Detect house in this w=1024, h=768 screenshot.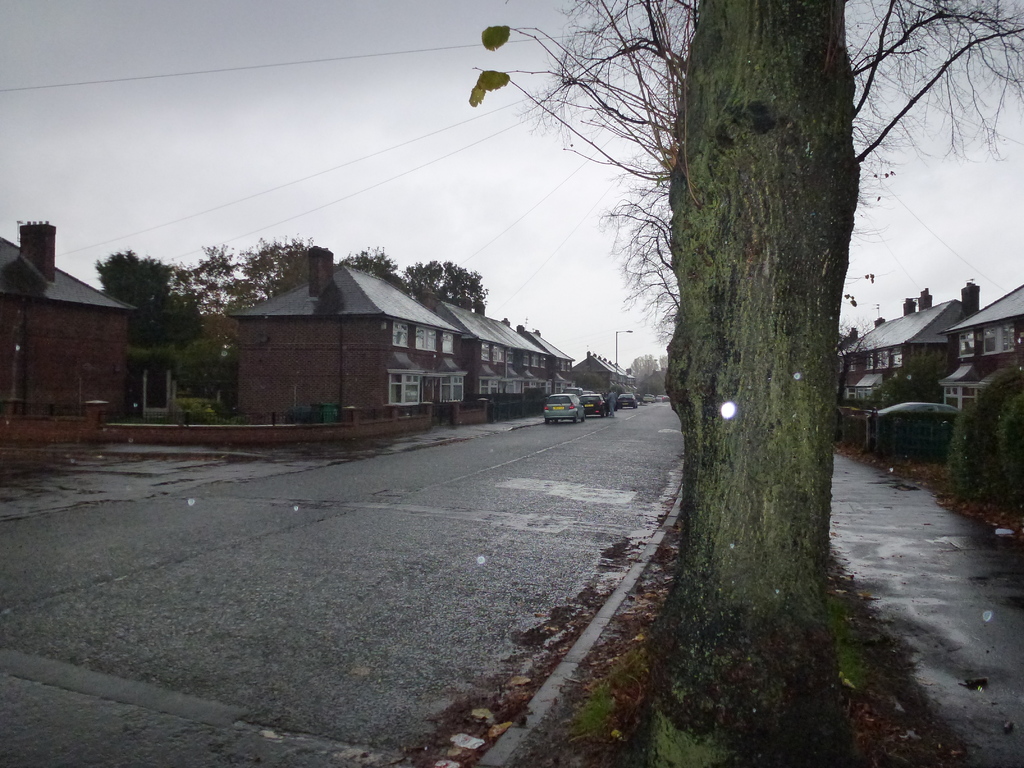
Detection: l=825, t=291, r=975, b=456.
